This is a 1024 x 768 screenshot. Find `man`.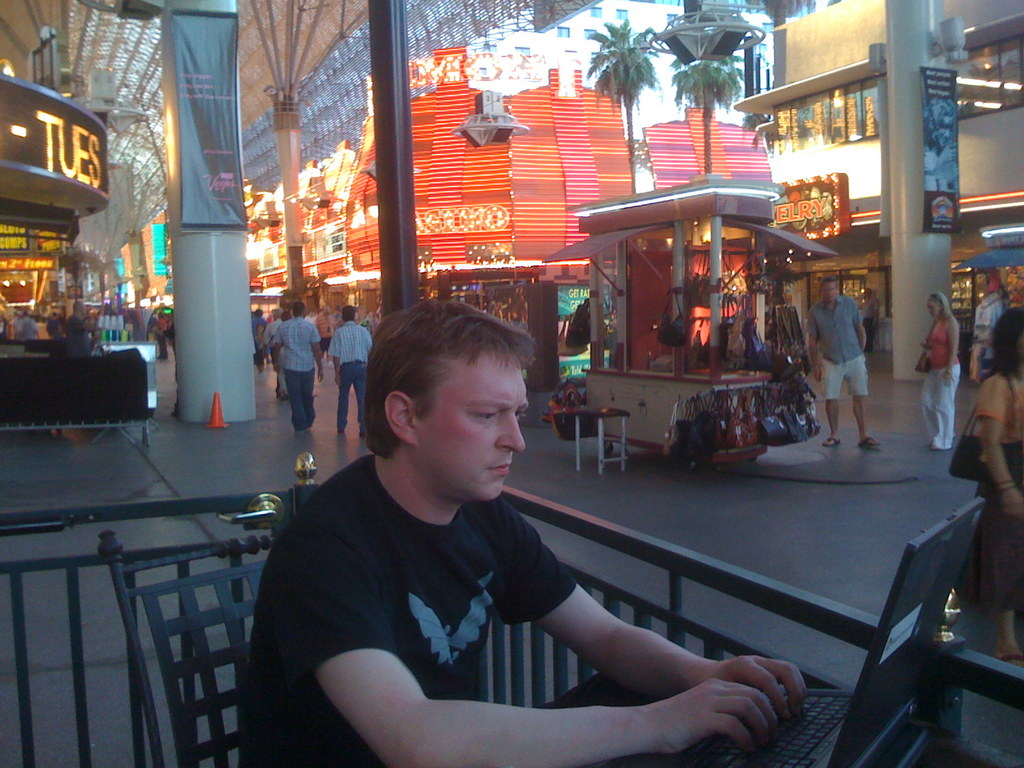
Bounding box: [x1=273, y1=310, x2=292, y2=399].
